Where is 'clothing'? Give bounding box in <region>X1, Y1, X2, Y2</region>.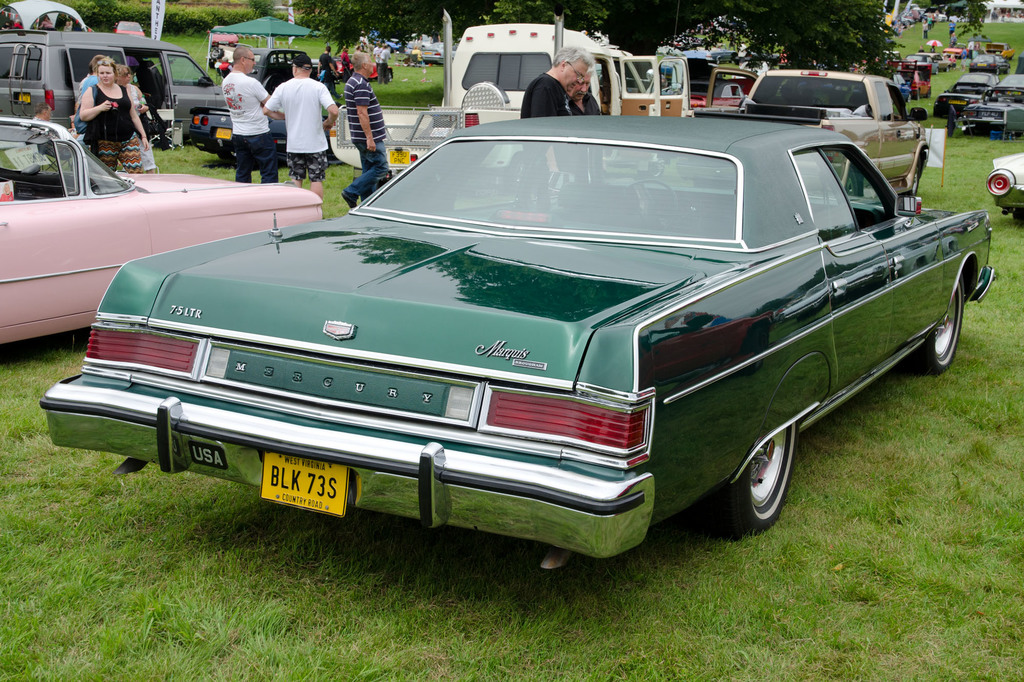
<region>342, 76, 389, 150</region>.
